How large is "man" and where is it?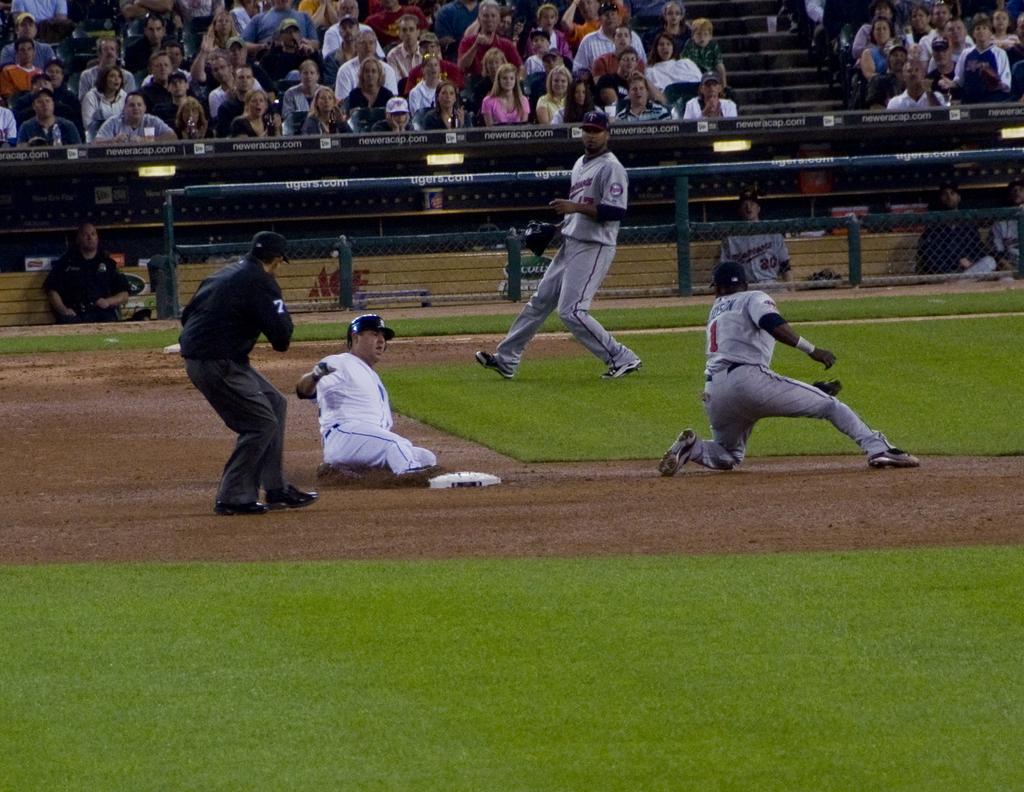
Bounding box: [296,314,437,478].
